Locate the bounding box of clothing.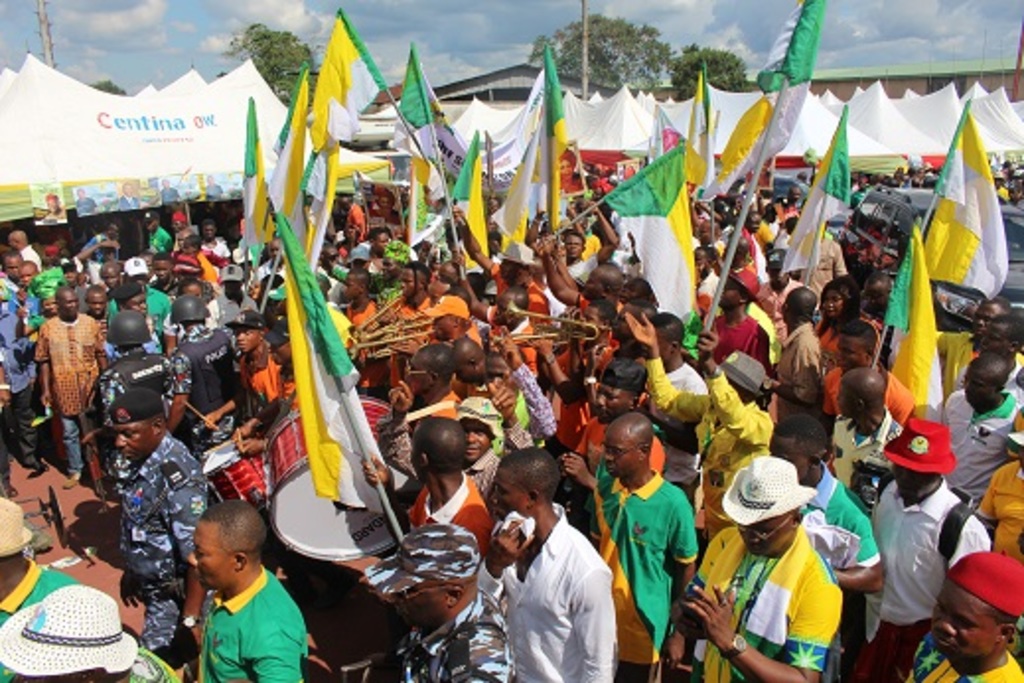
Bounding box: region(30, 268, 65, 308).
